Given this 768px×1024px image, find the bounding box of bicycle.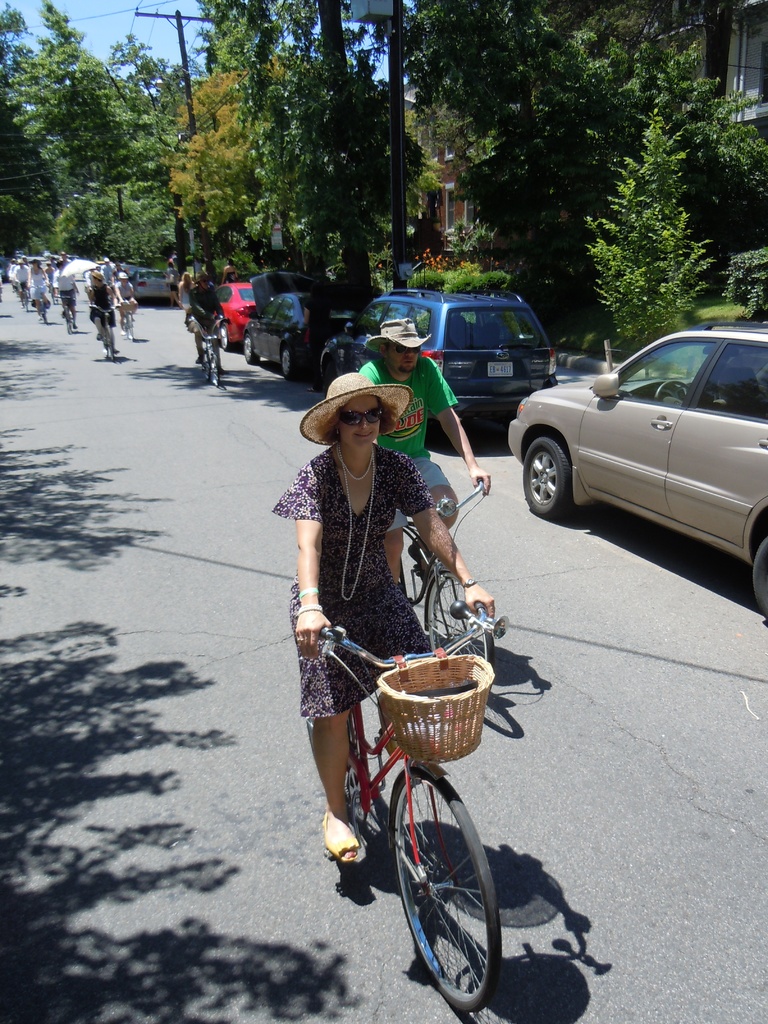
bbox=(116, 298, 138, 340).
